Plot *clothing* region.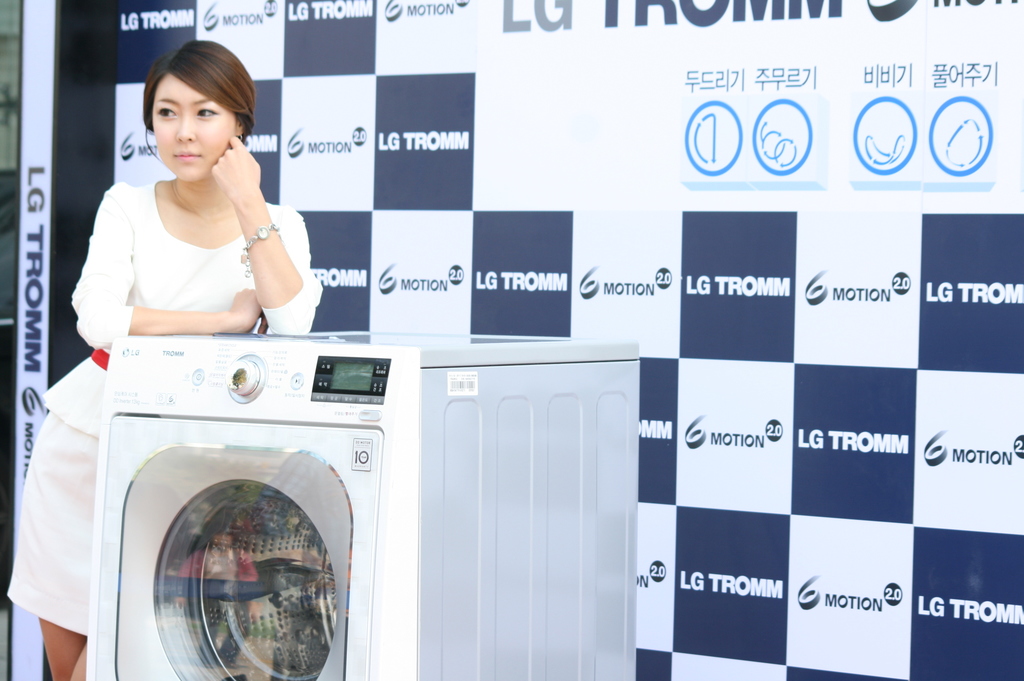
Plotted at select_region(11, 177, 318, 648).
